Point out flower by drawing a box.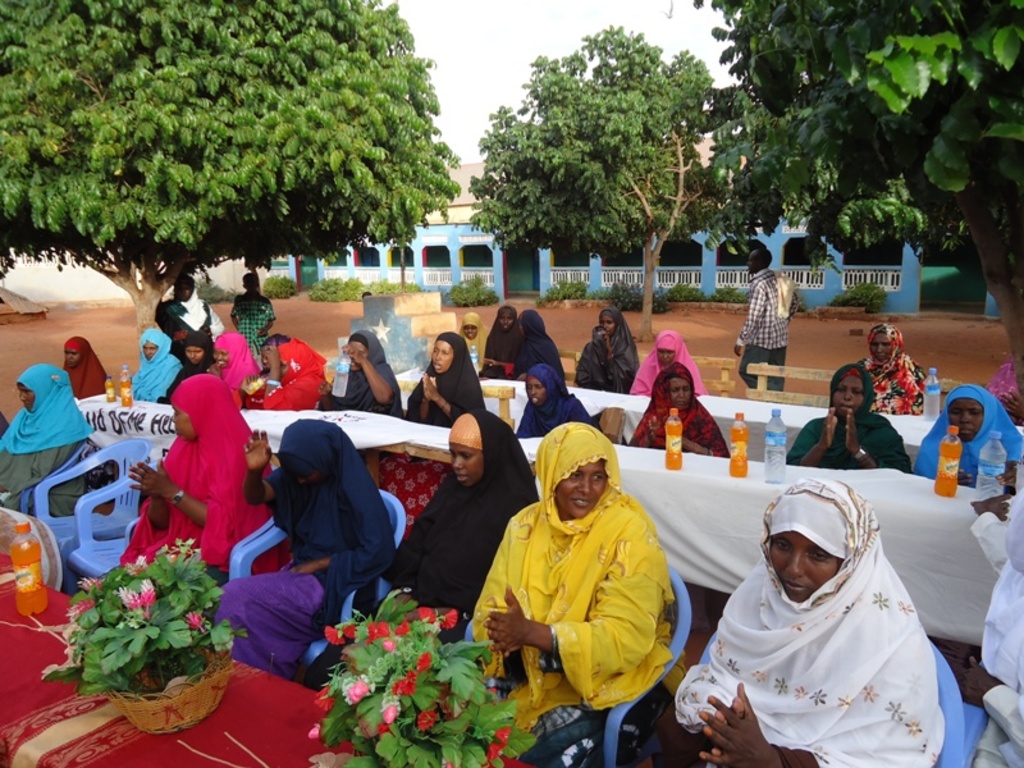
(343, 622, 360, 645).
